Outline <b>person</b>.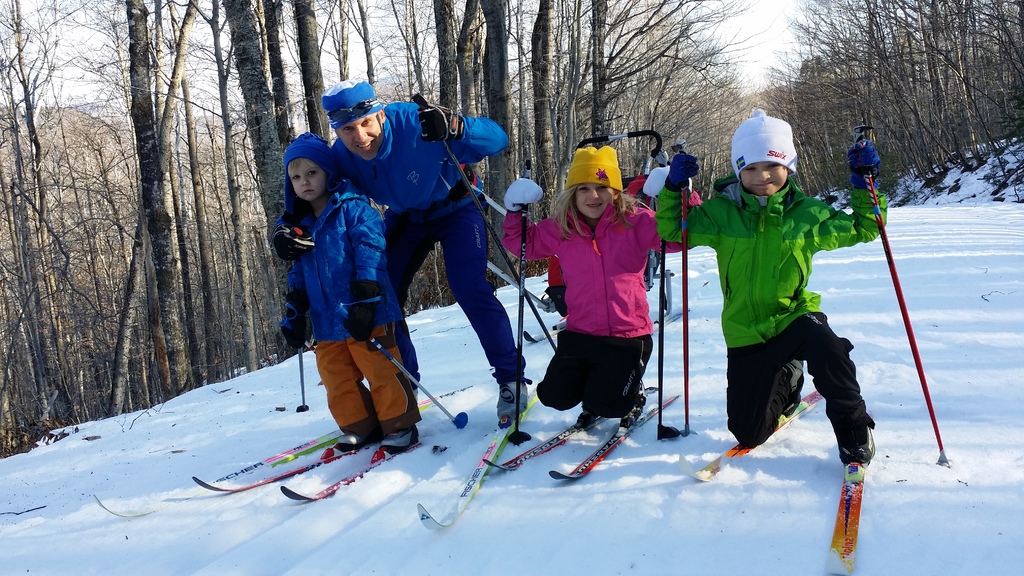
Outline: select_region(280, 131, 418, 448).
